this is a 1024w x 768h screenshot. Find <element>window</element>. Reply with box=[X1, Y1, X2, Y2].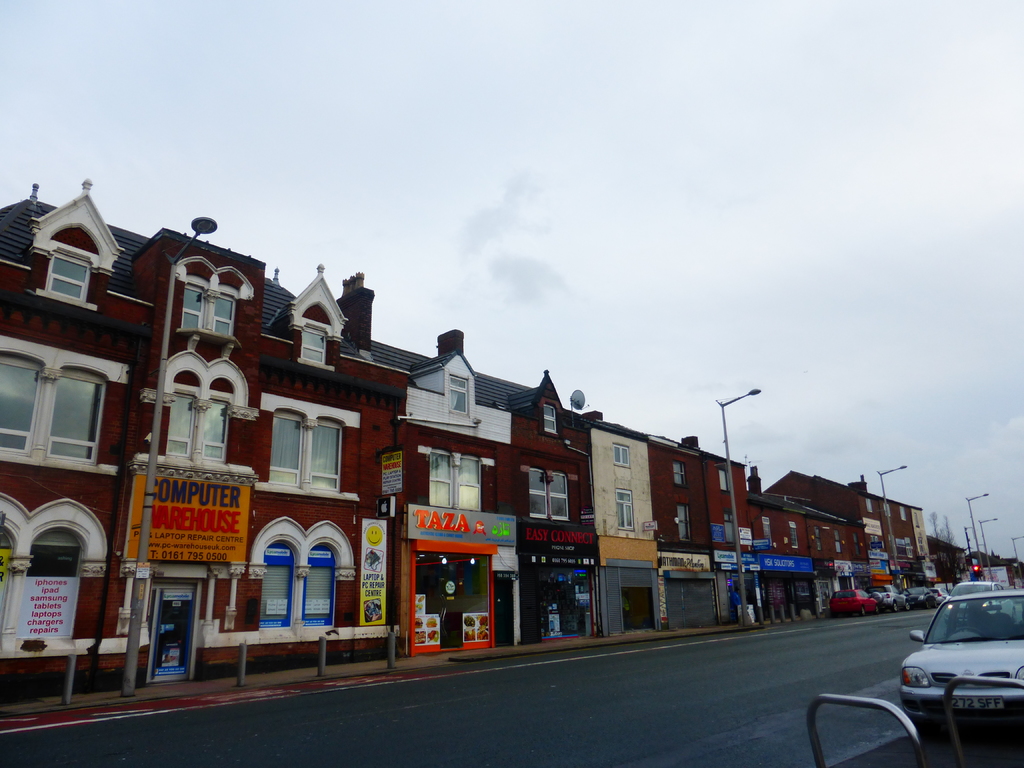
box=[674, 460, 690, 491].
